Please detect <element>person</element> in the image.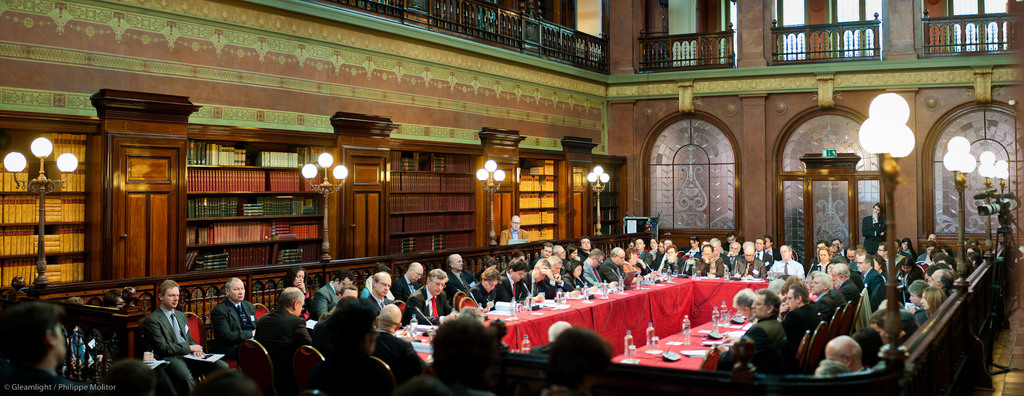
box=[529, 317, 578, 355].
